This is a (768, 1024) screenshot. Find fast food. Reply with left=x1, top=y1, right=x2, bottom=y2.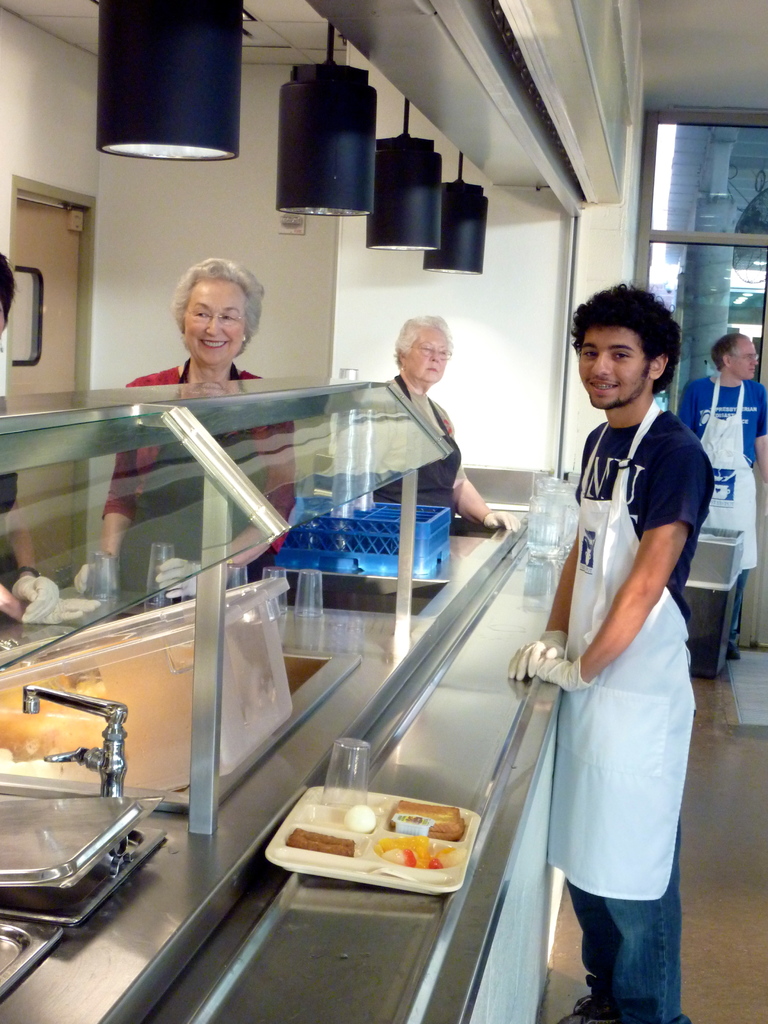
left=390, top=797, right=467, bottom=840.
